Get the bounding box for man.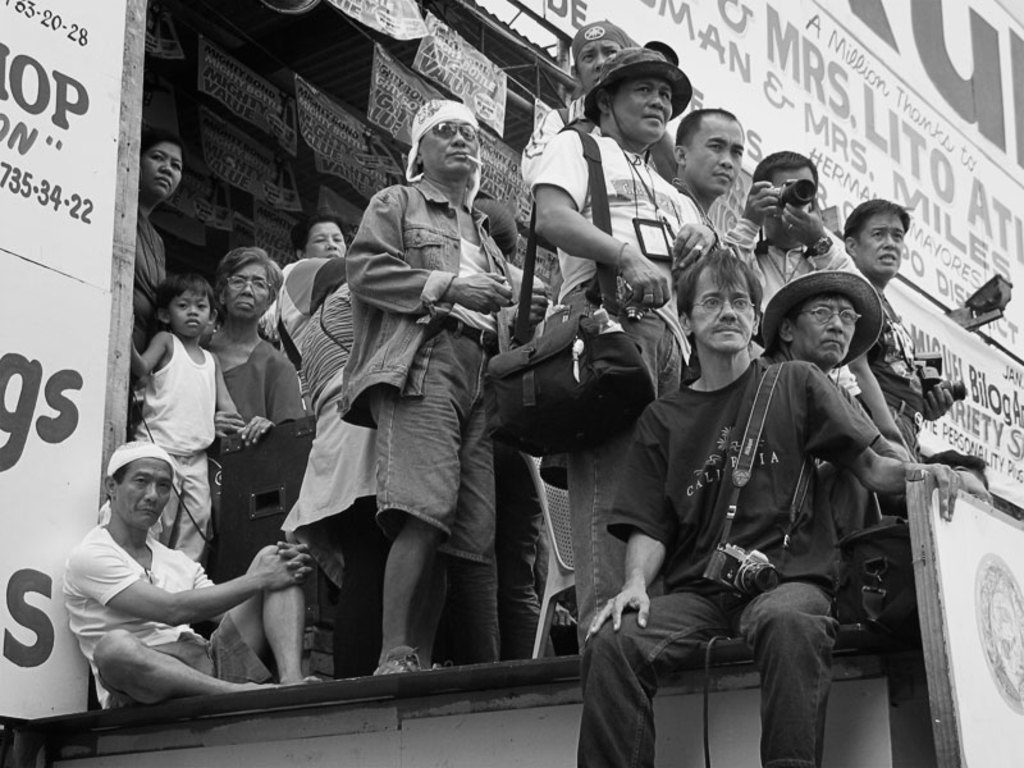
detection(517, 15, 635, 178).
